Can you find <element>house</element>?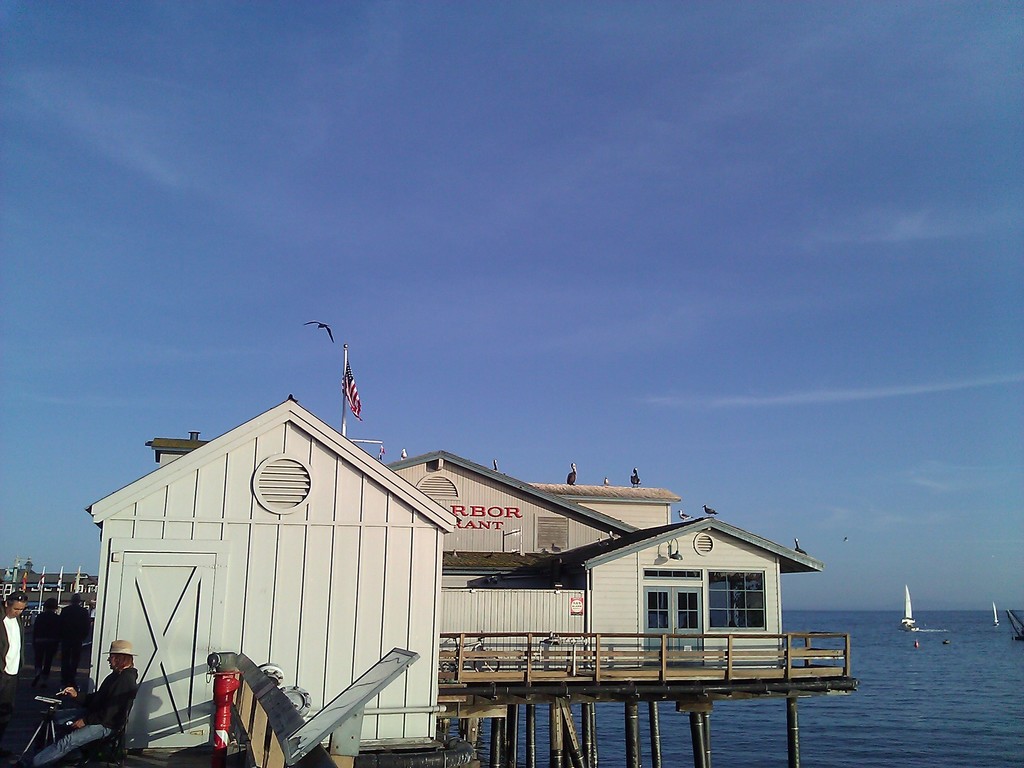
Yes, bounding box: 0, 566, 96, 620.
